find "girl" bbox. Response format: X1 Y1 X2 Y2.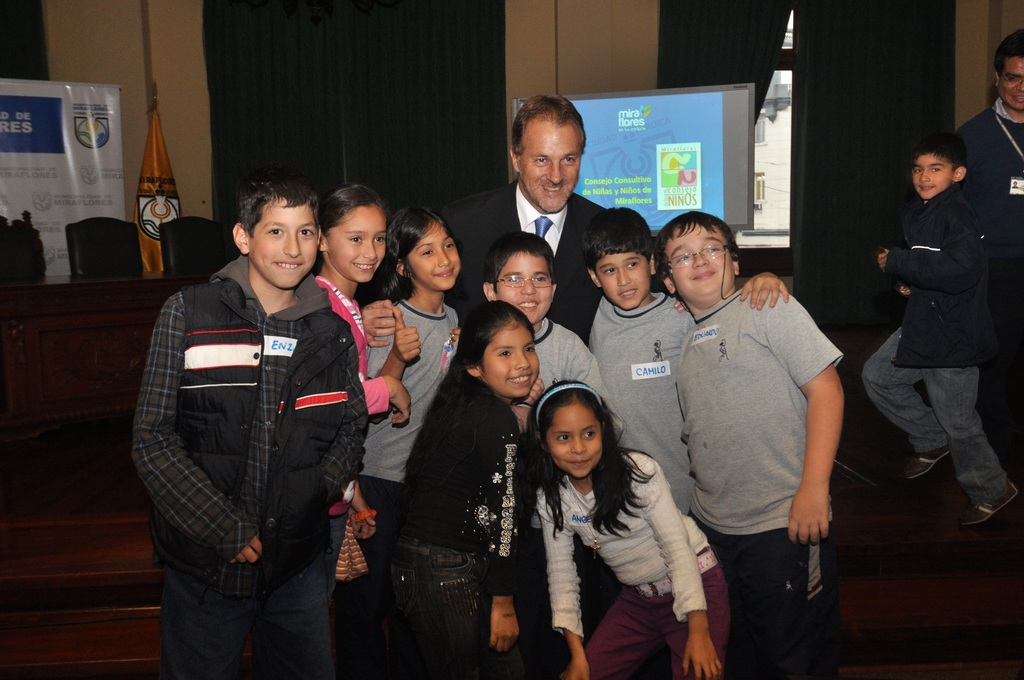
519 369 736 679.
